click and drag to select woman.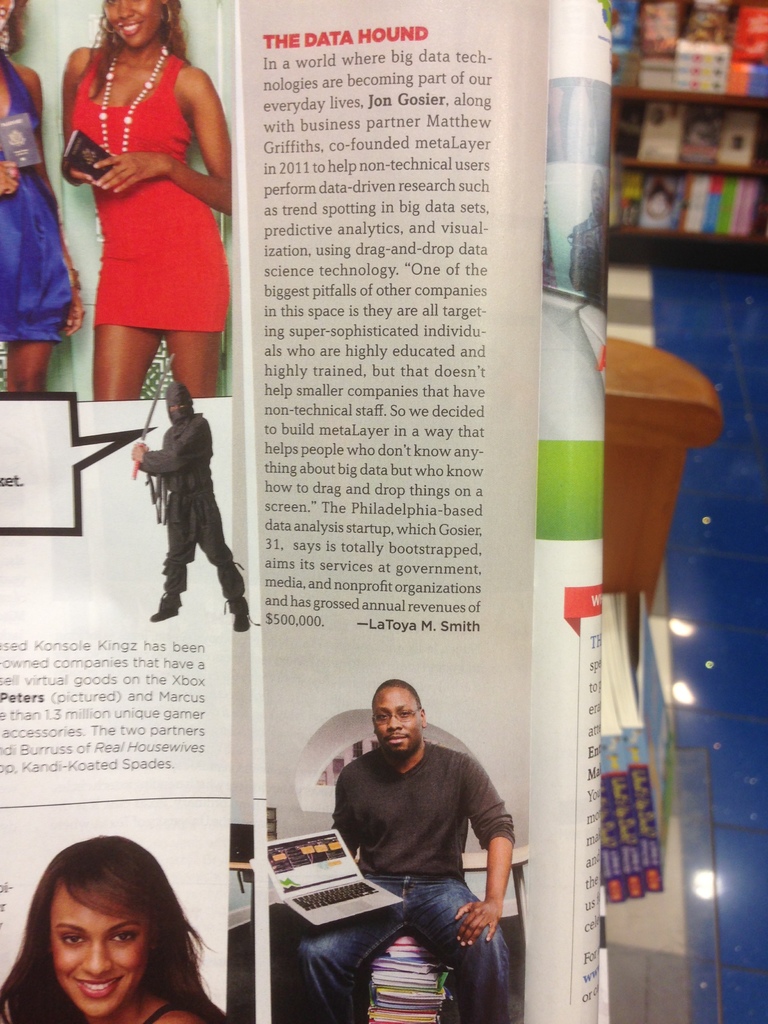
Selection: (36,0,236,431).
